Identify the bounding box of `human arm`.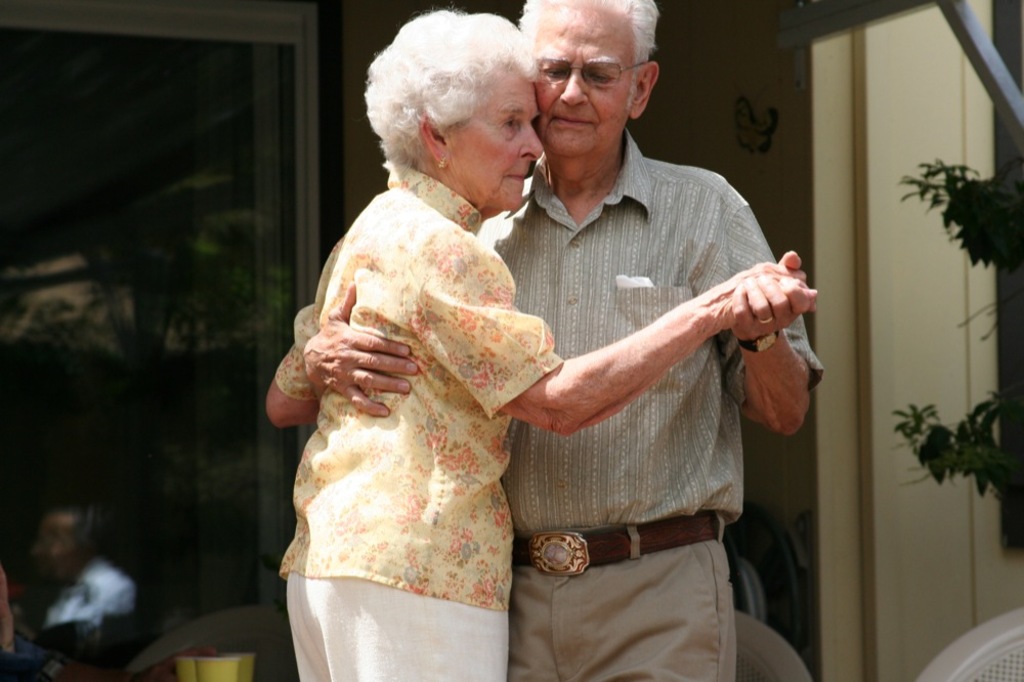
712, 190, 830, 429.
